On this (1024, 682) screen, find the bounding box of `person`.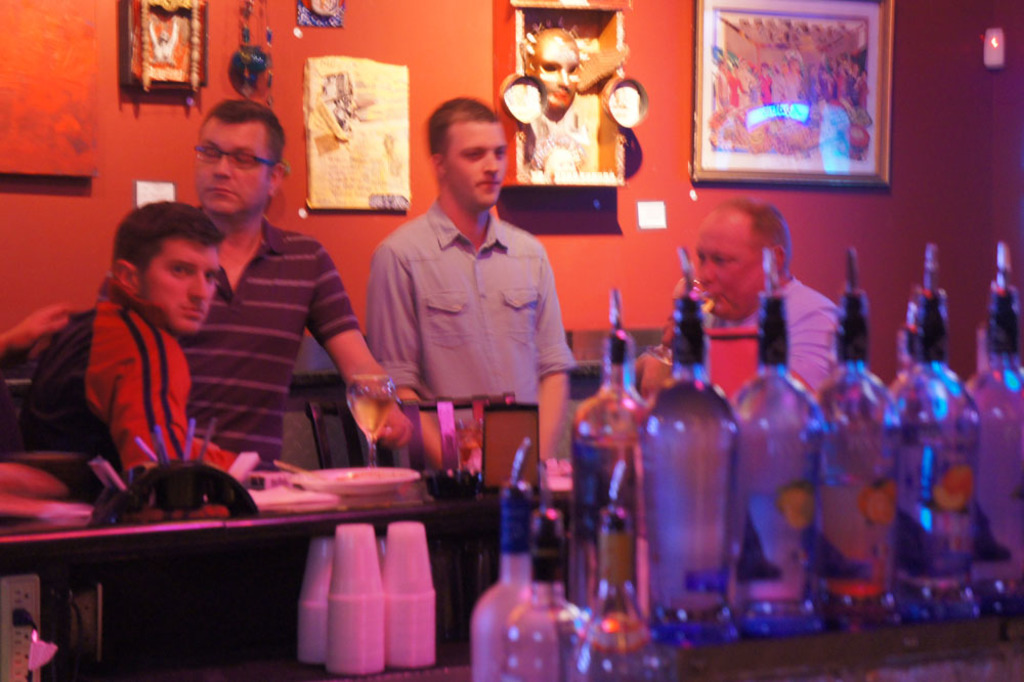
Bounding box: (96,101,413,479).
